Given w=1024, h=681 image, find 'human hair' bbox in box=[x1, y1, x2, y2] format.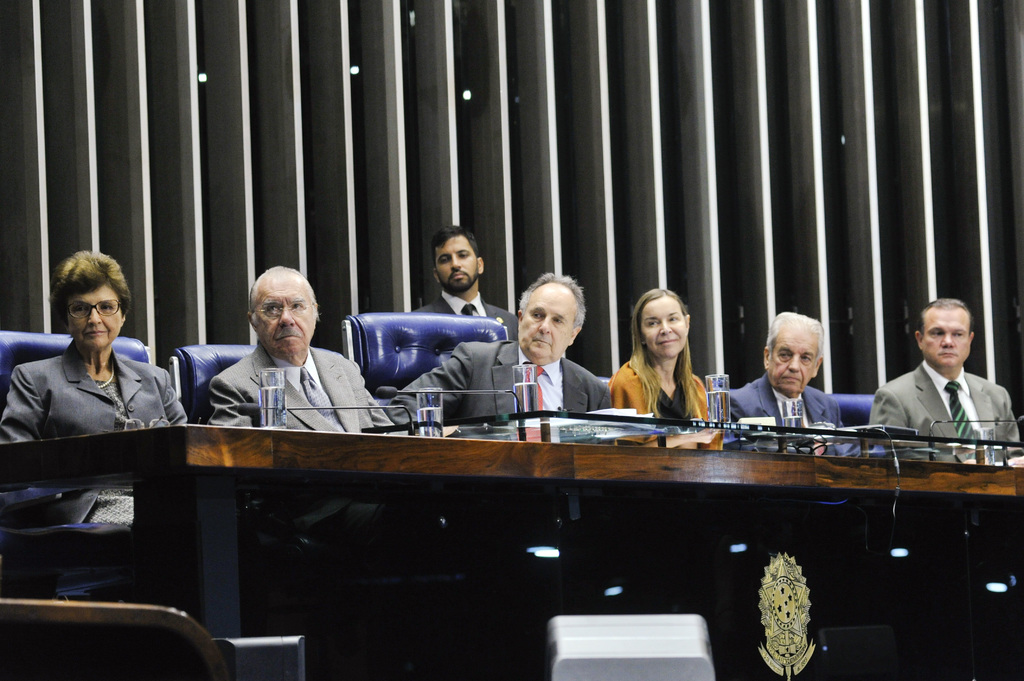
box=[44, 249, 132, 326].
